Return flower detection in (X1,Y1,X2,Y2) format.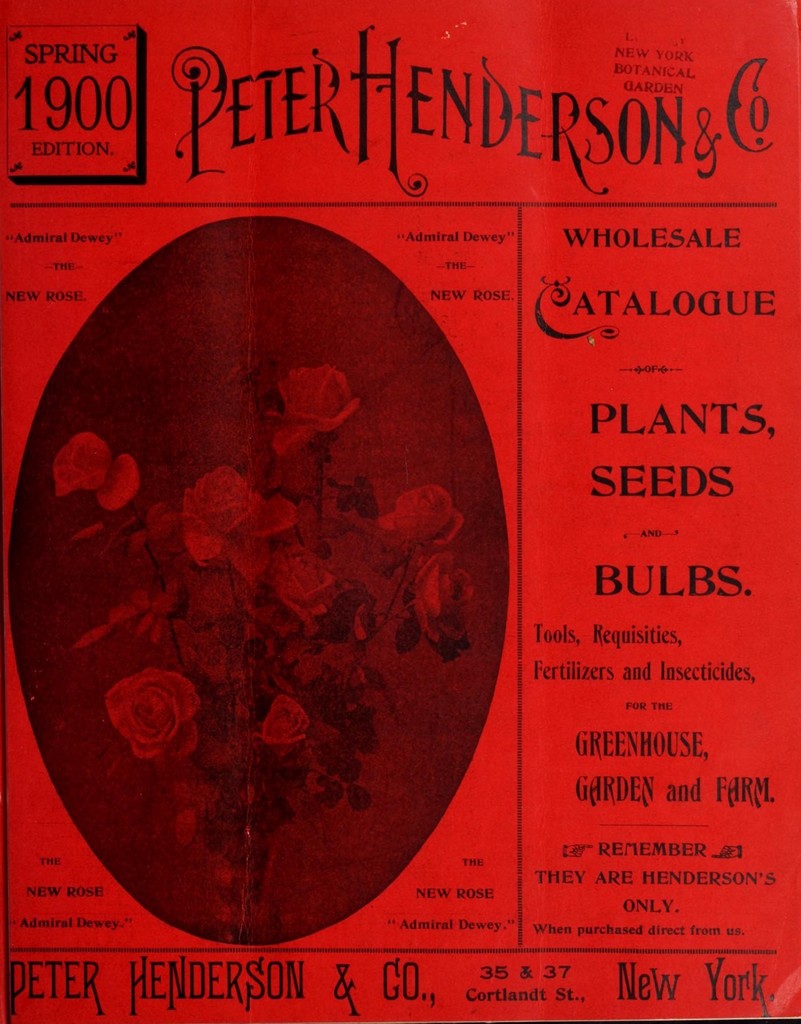
(176,468,293,580).
